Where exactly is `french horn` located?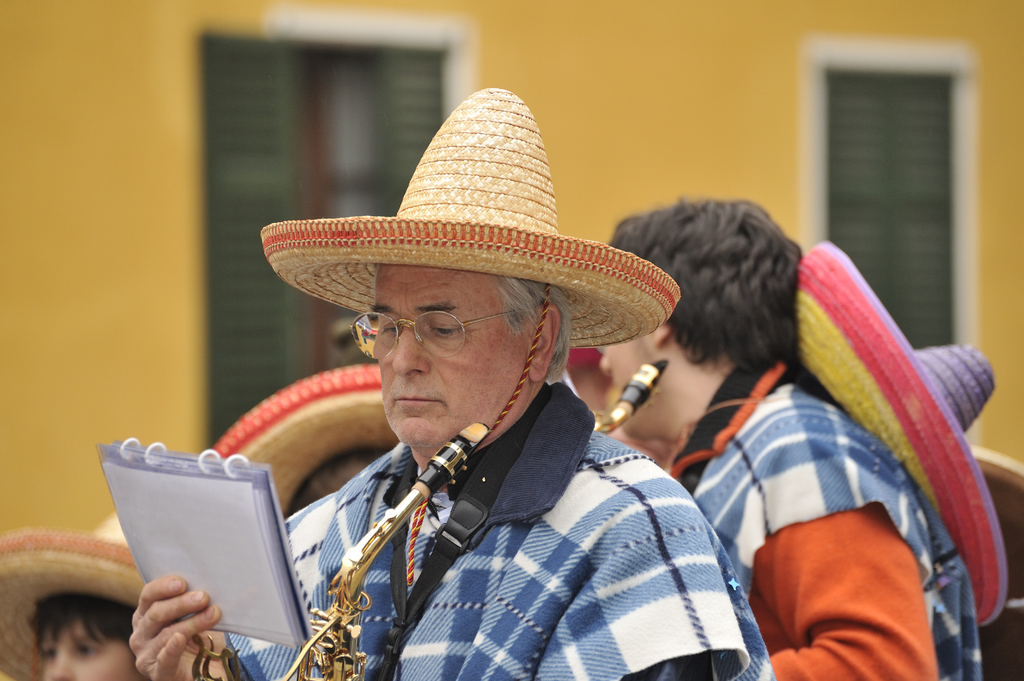
Its bounding box is {"left": 192, "top": 421, "right": 484, "bottom": 679}.
